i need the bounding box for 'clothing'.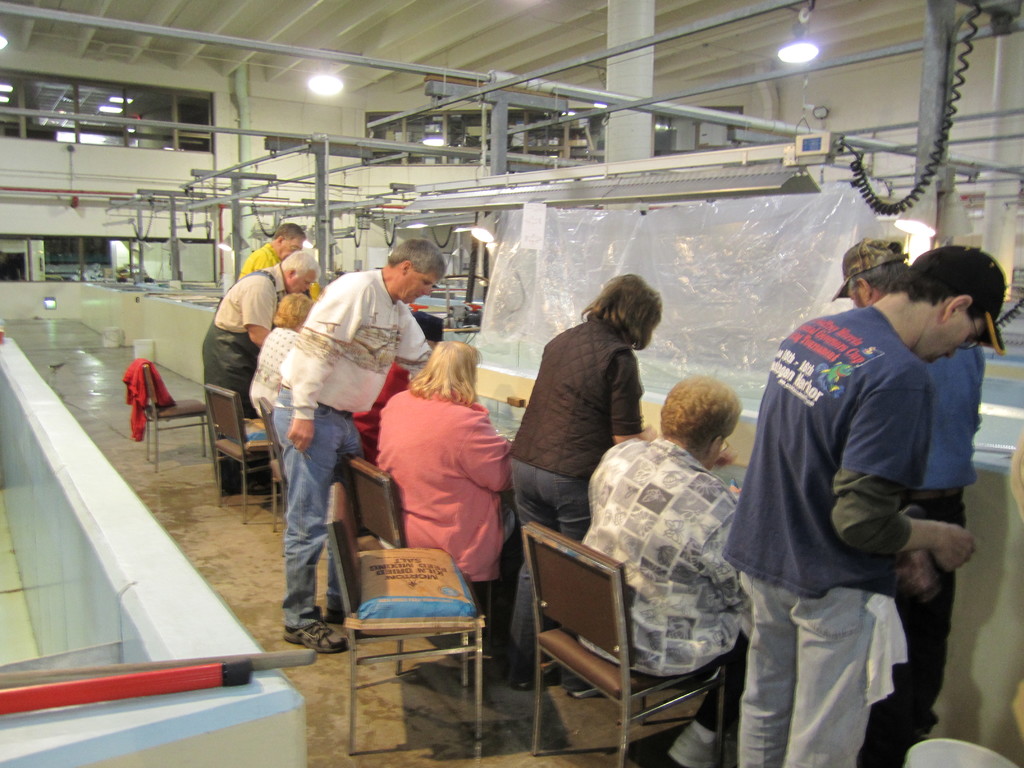
Here it is: crop(253, 325, 303, 419).
